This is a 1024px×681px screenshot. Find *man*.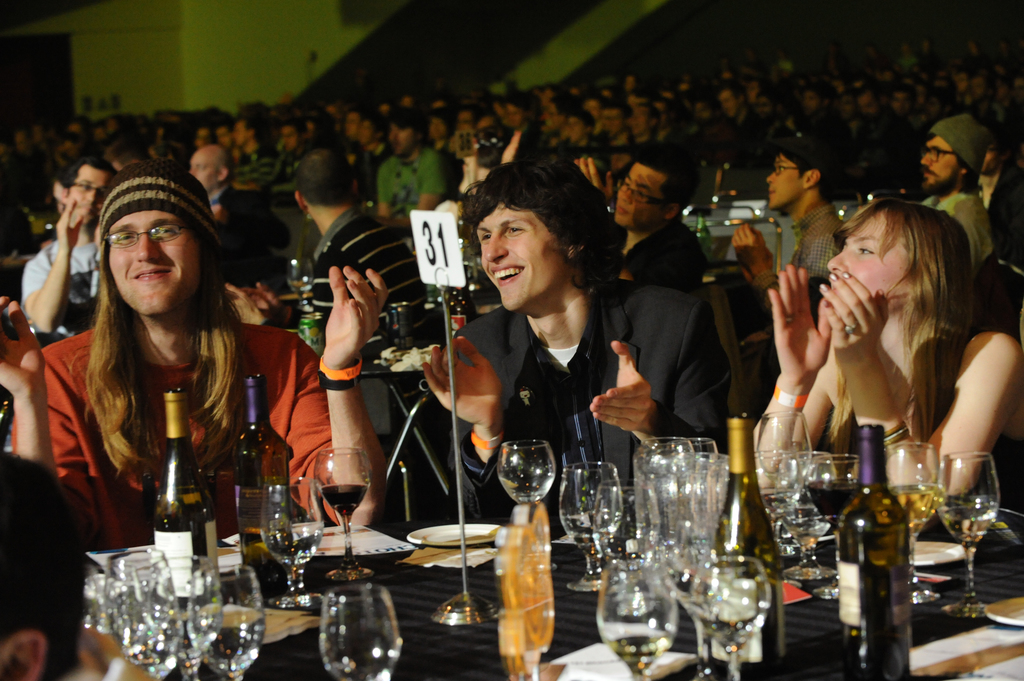
Bounding box: <box>11,159,388,529</box>.
